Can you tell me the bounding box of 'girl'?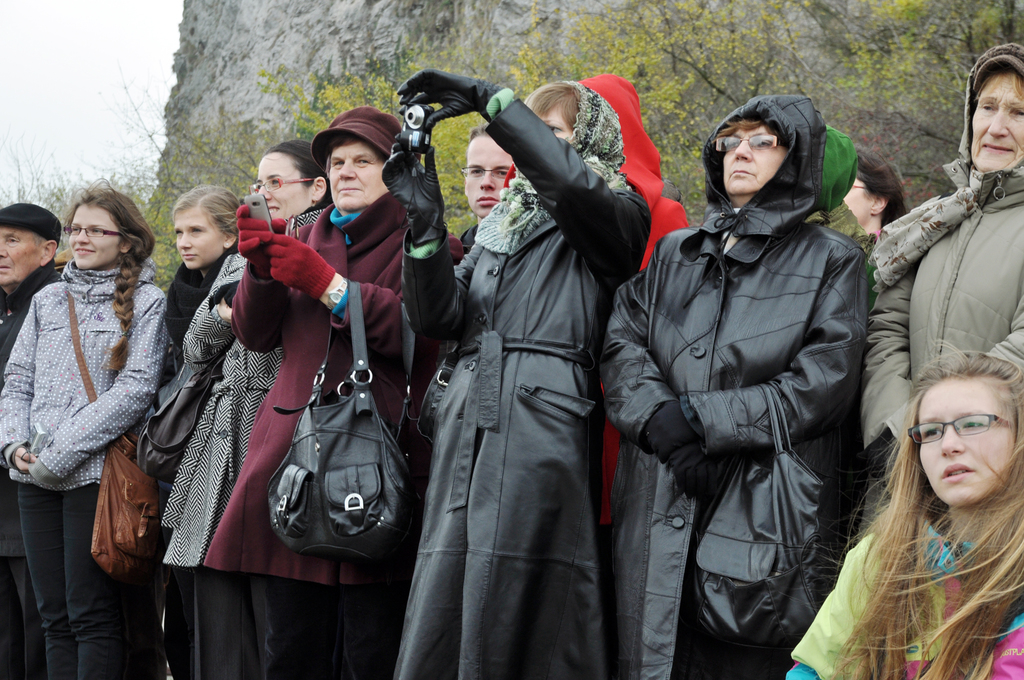
(left=0, top=175, right=165, bottom=679).
